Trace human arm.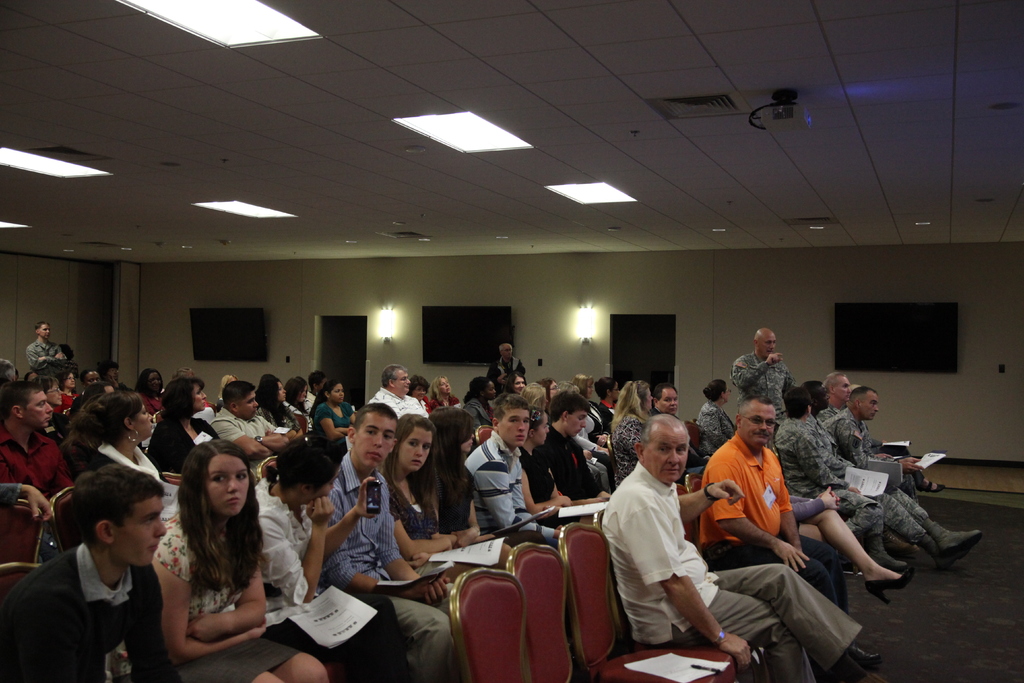
Traced to <region>787, 369, 802, 385</region>.
